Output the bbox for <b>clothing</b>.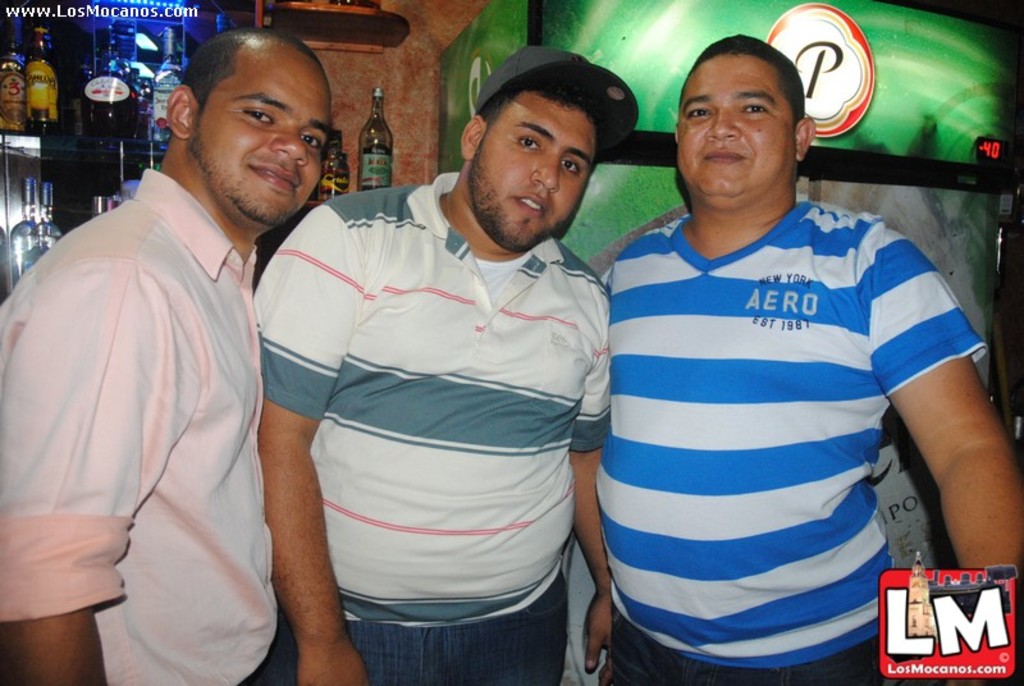
pyautogui.locateOnScreen(0, 163, 280, 683).
